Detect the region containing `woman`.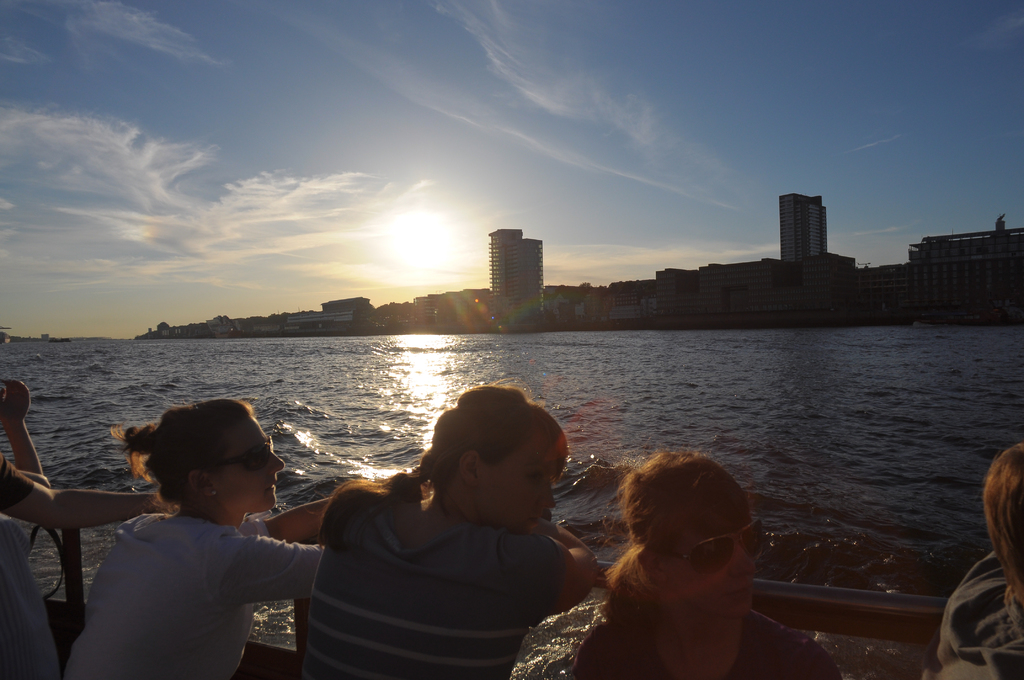
(261, 388, 593, 672).
